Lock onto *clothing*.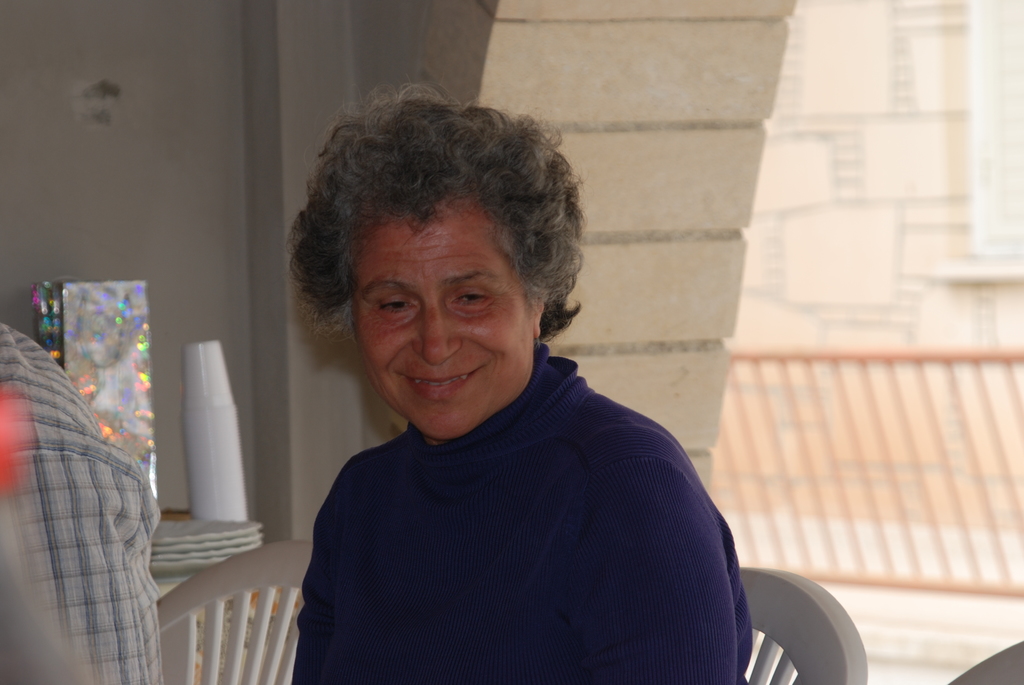
Locked: 254, 310, 778, 684.
